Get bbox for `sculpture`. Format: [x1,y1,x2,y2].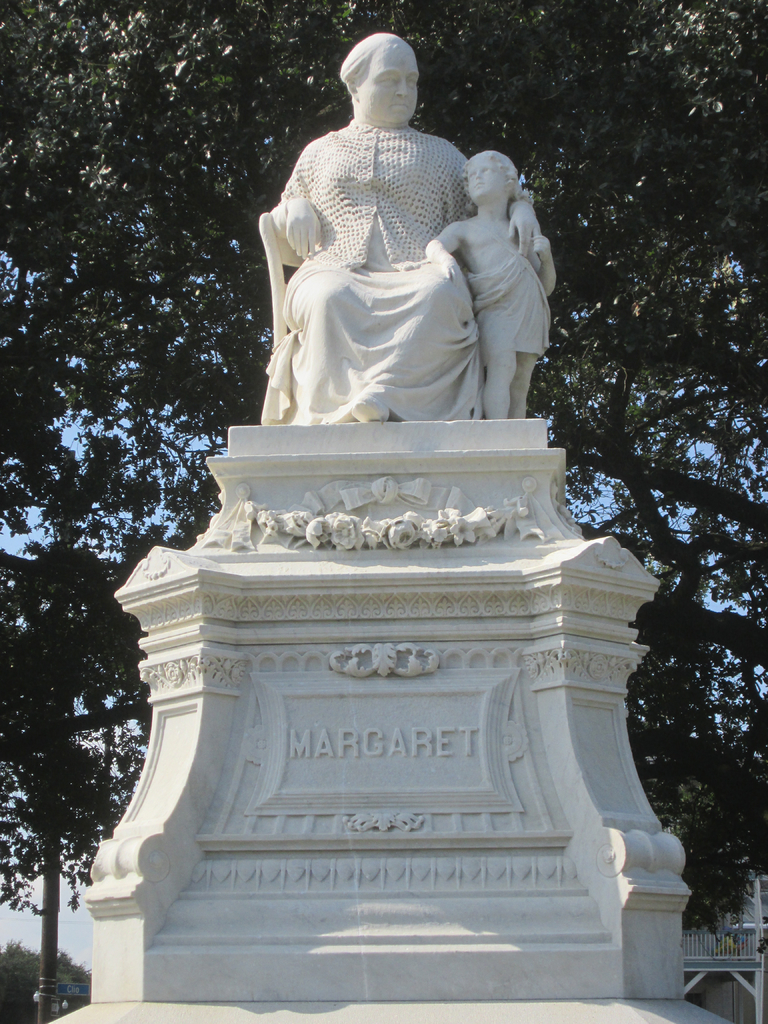
[251,36,564,453].
